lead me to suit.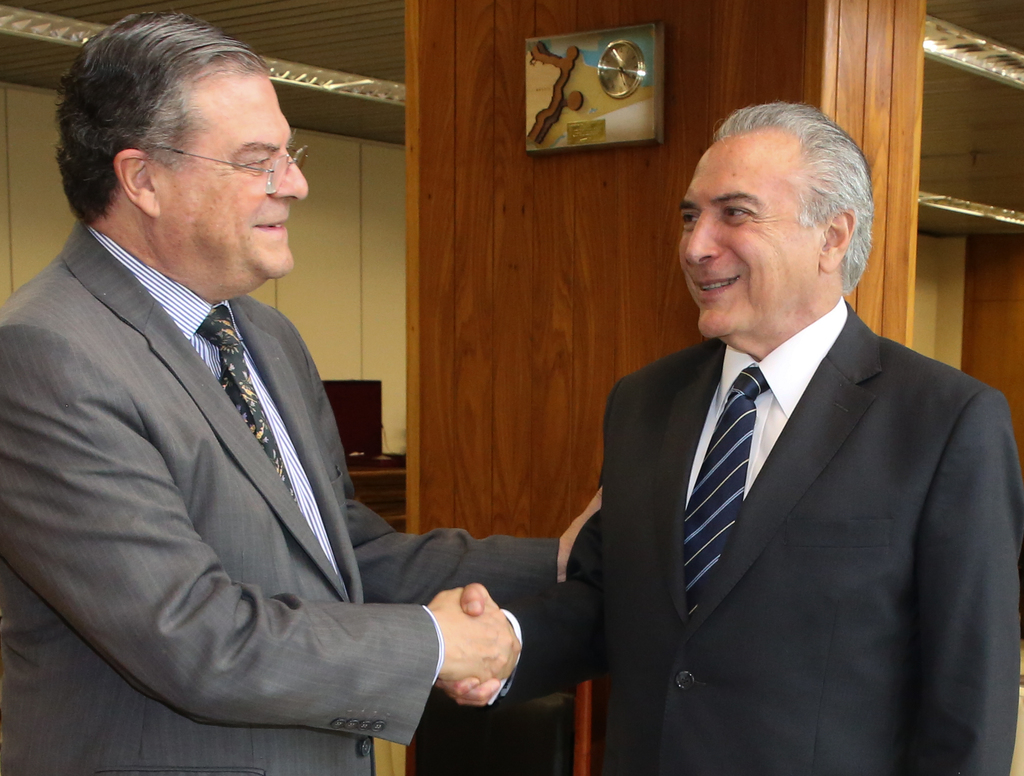
Lead to 503:298:1023:775.
